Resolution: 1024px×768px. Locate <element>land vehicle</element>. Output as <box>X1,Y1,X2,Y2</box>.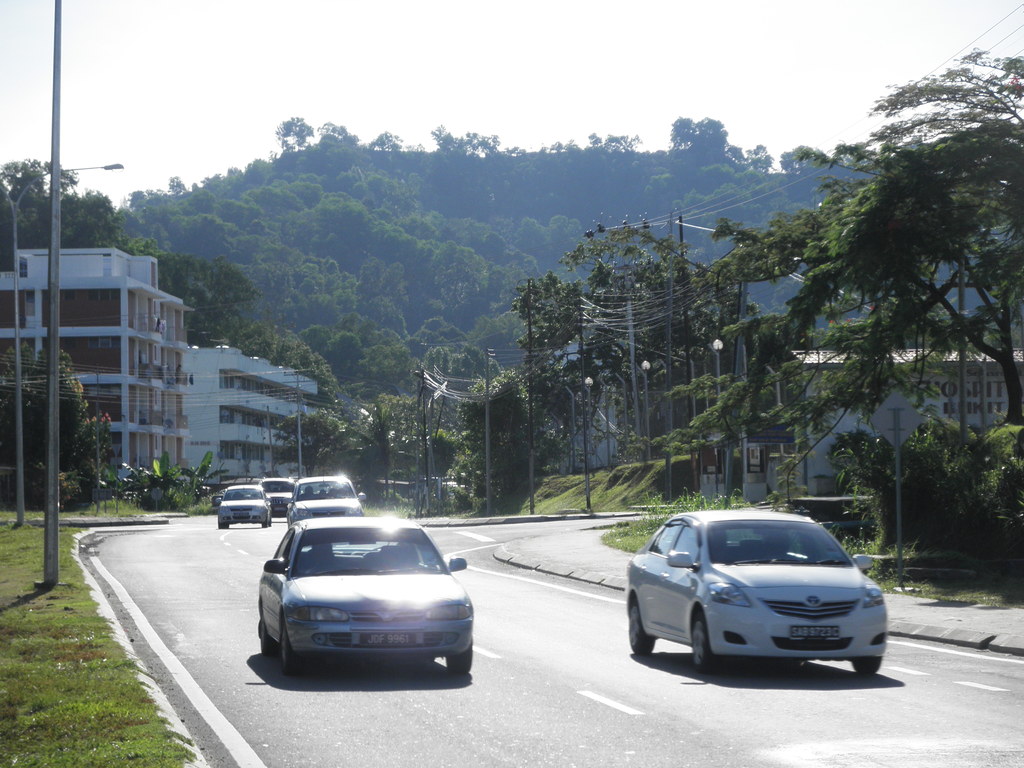
<box>257,472,296,518</box>.
